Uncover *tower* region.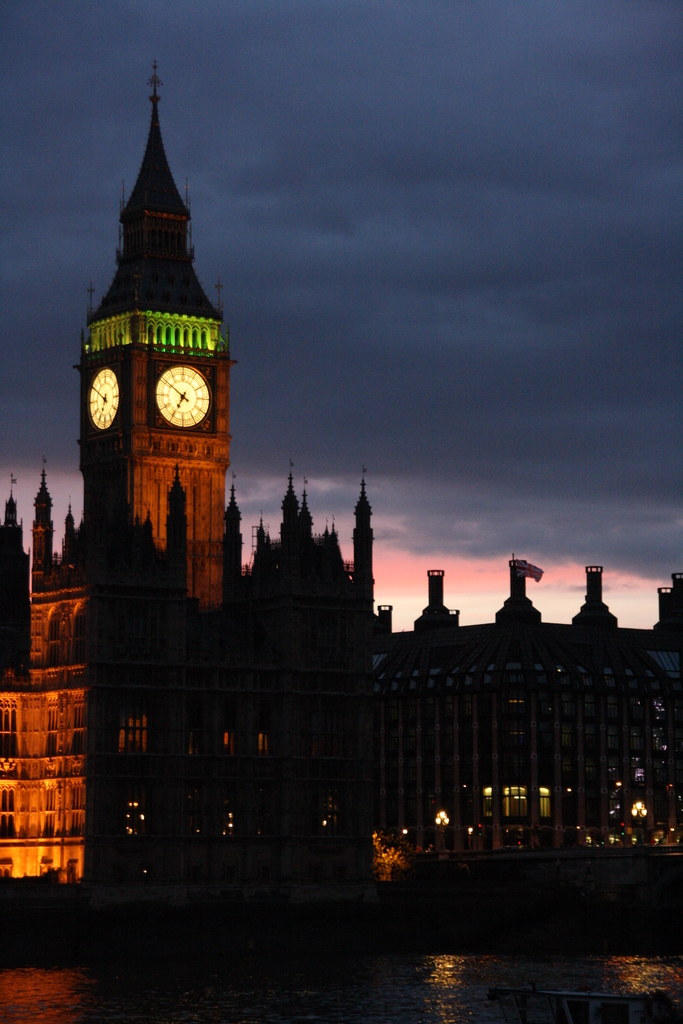
Uncovered: 74,56,220,593.
